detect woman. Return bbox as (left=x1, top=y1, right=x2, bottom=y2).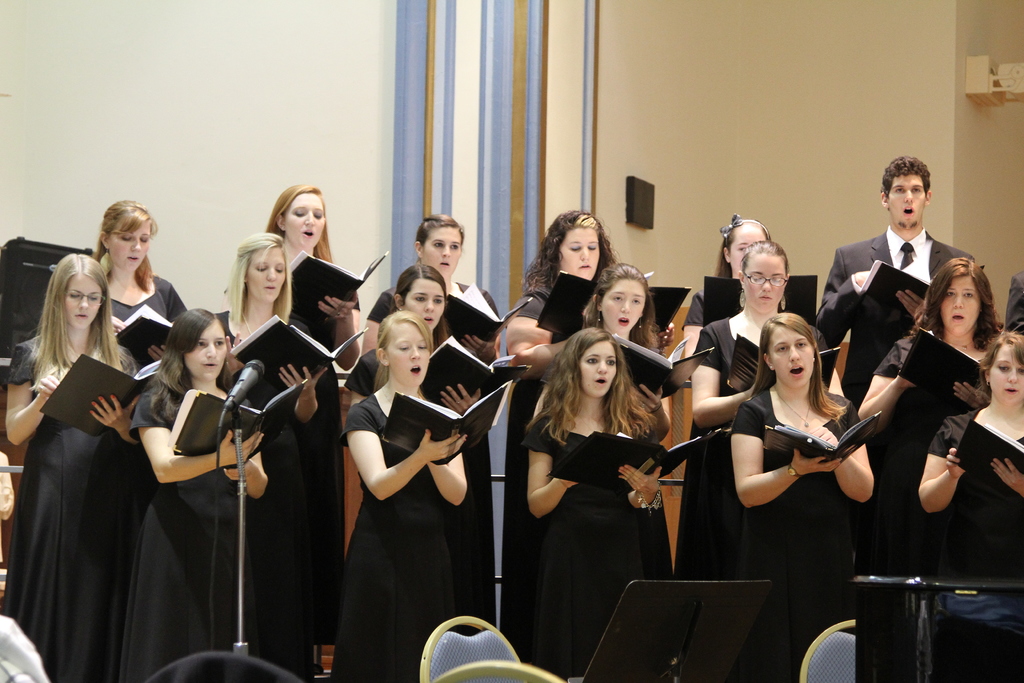
(left=89, top=201, right=194, bottom=371).
